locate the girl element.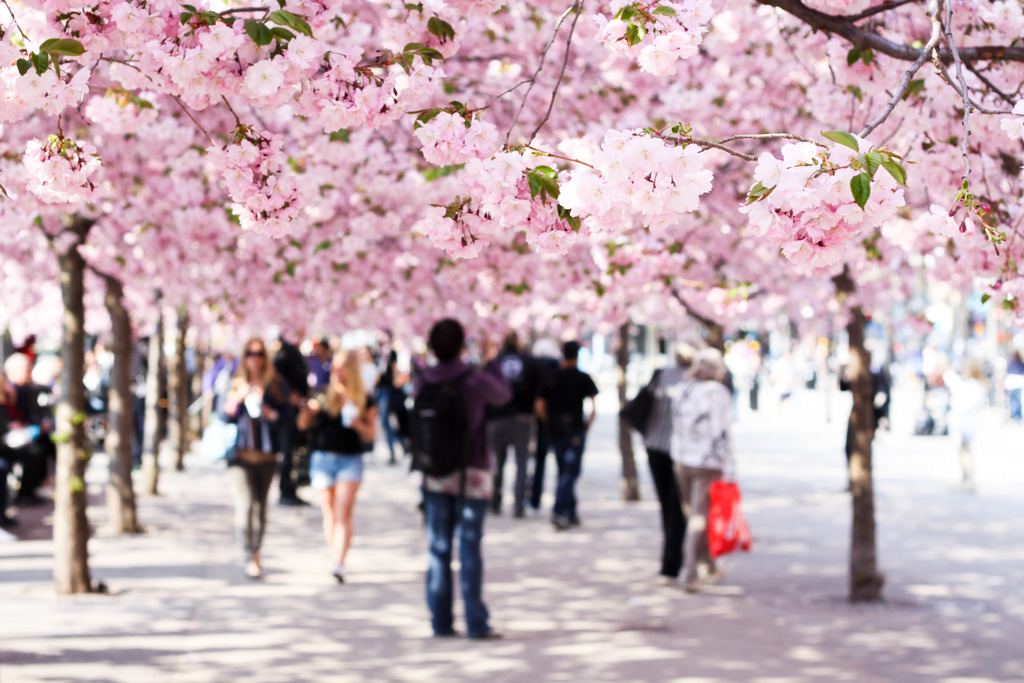
Element bbox: [288,344,374,580].
